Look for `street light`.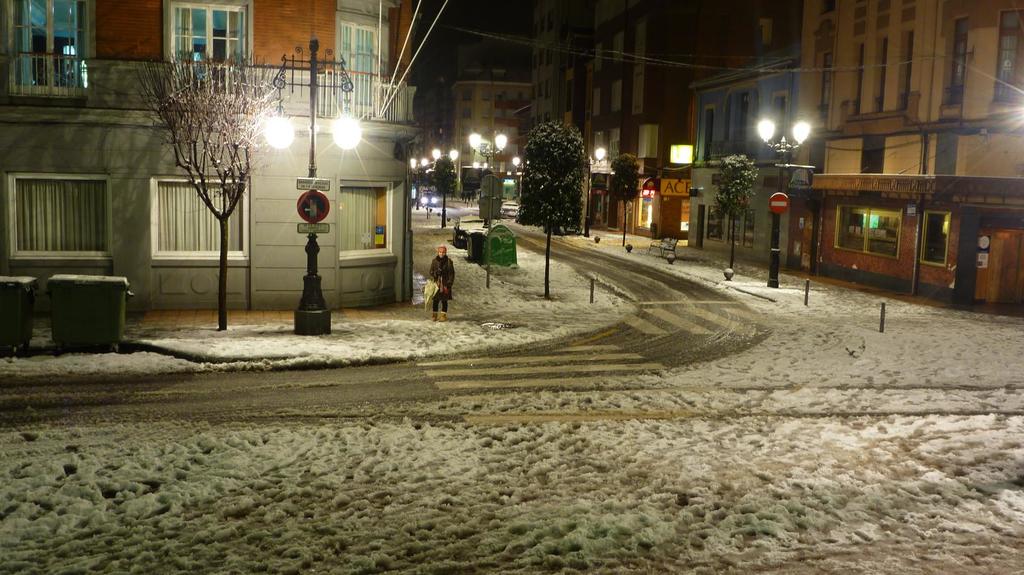
Found: select_region(579, 144, 607, 242).
